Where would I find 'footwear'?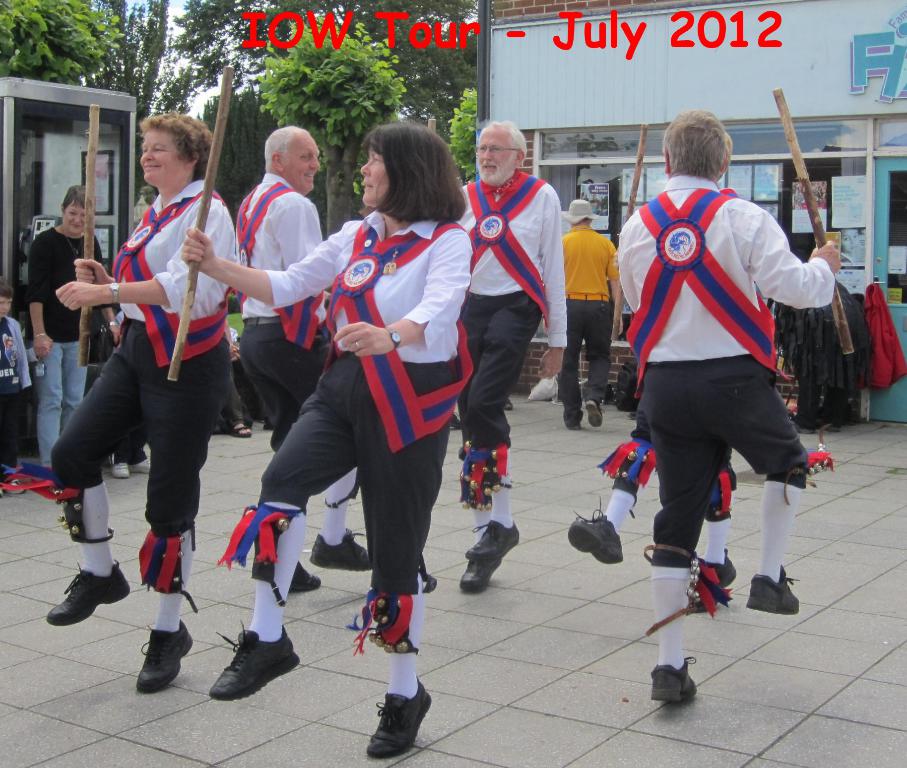
At region(457, 555, 502, 593).
